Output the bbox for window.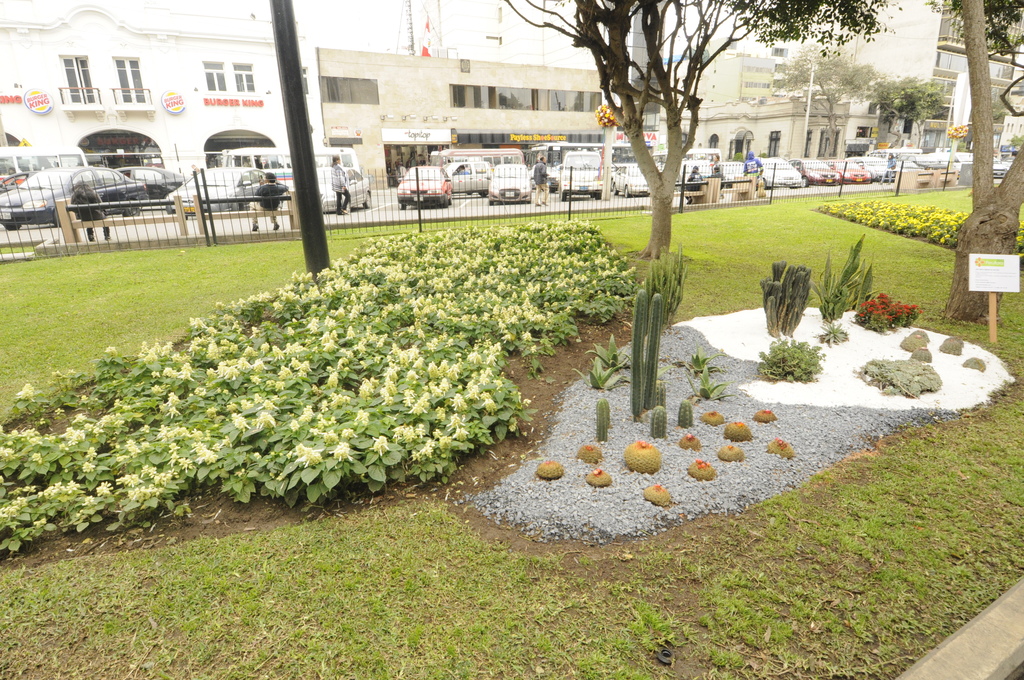
(61, 57, 95, 102).
